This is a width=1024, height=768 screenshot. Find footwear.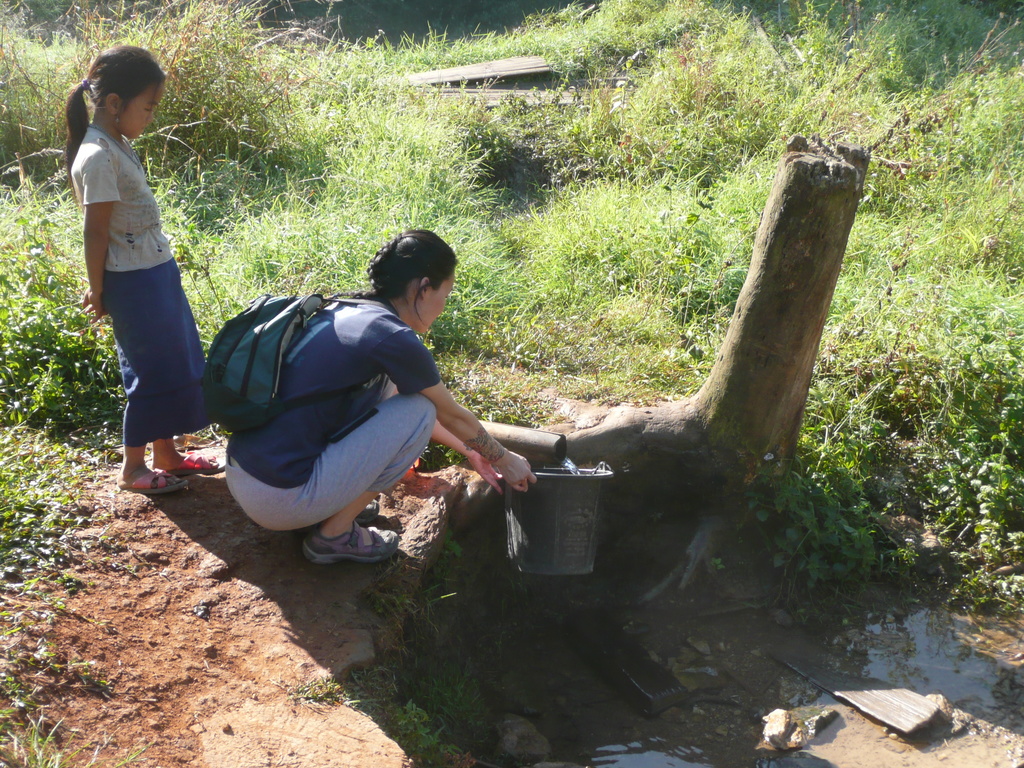
Bounding box: crop(356, 502, 382, 524).
